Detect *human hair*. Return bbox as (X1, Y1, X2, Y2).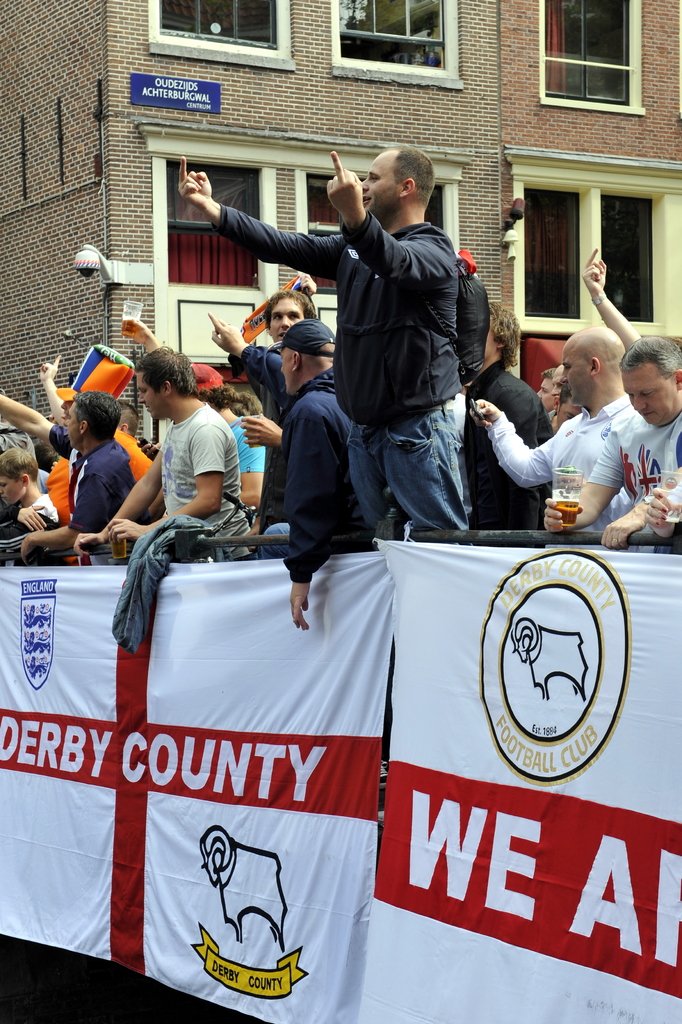
(120, 398, 142, 435).
